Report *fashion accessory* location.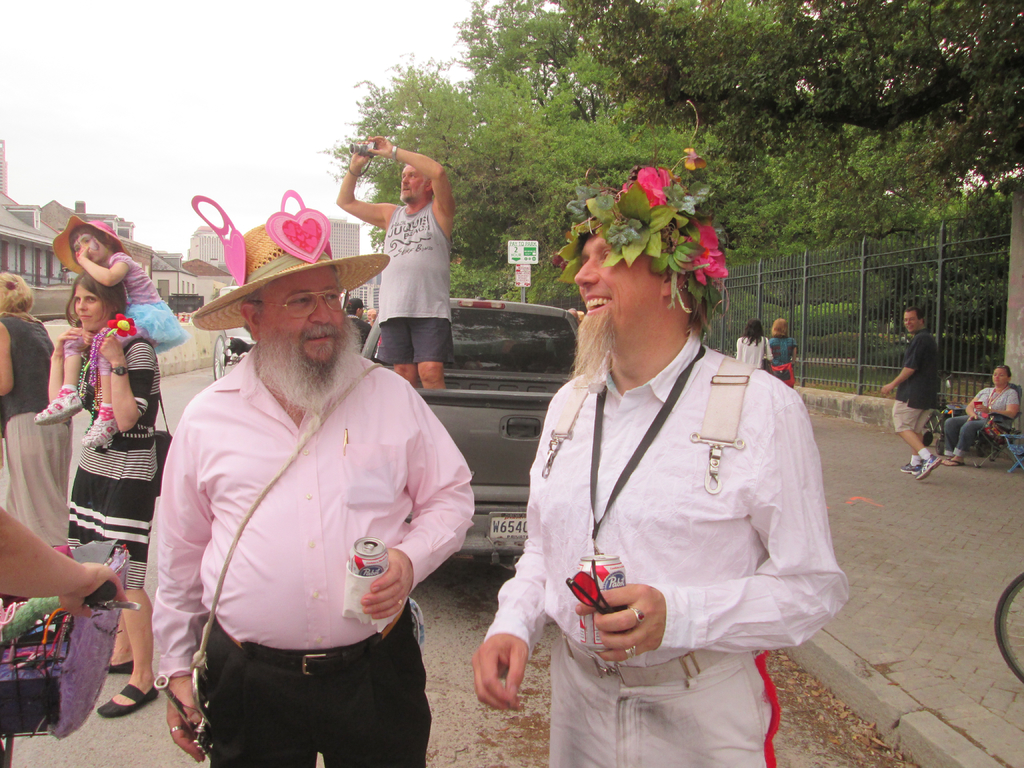
Report: box=[99, 681, 158, 716].
